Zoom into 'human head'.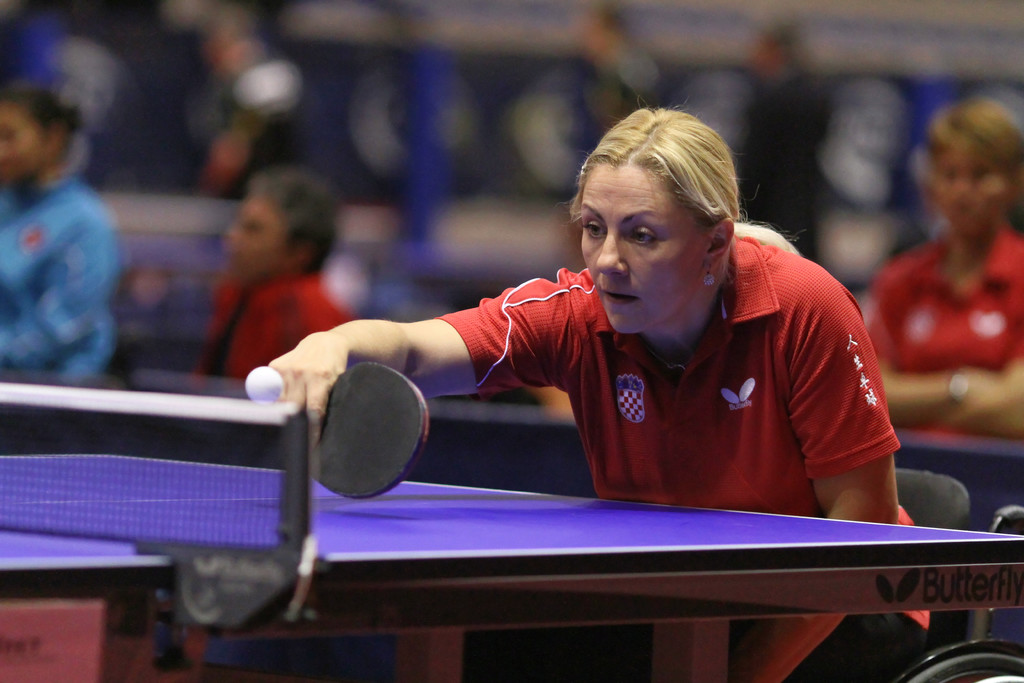
Zoom target: {"left": 0, "top": 78, "right": 73, "bottom": 188}.
